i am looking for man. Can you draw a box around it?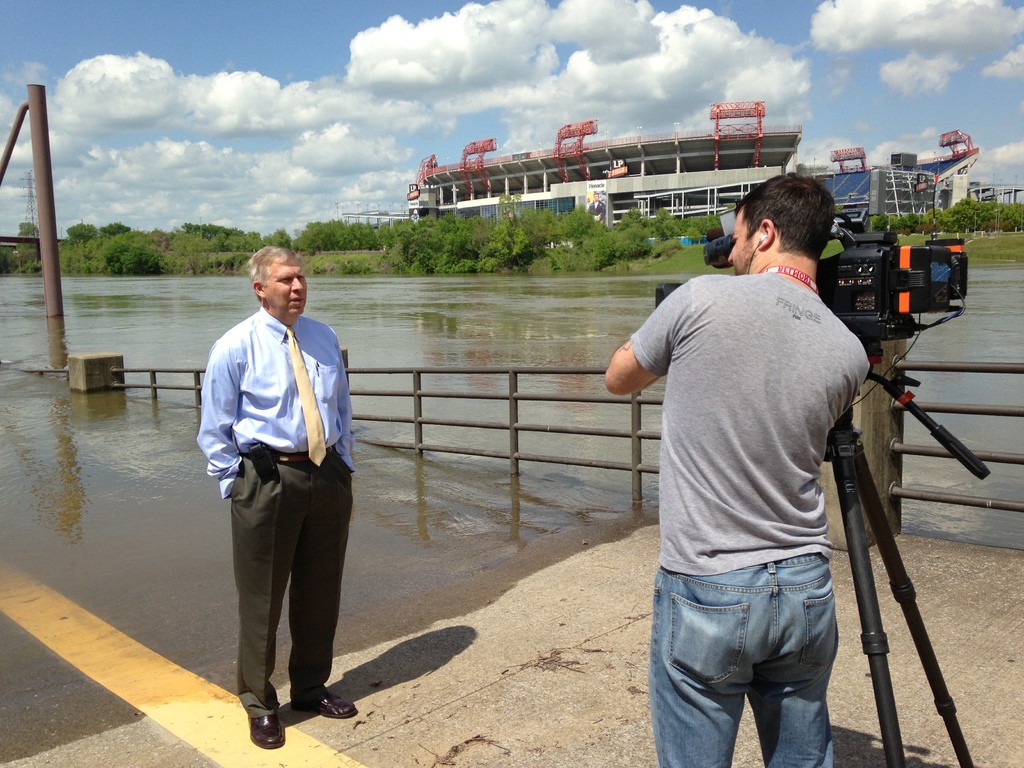
Sure, the bounding box is 593:175:868:767.
